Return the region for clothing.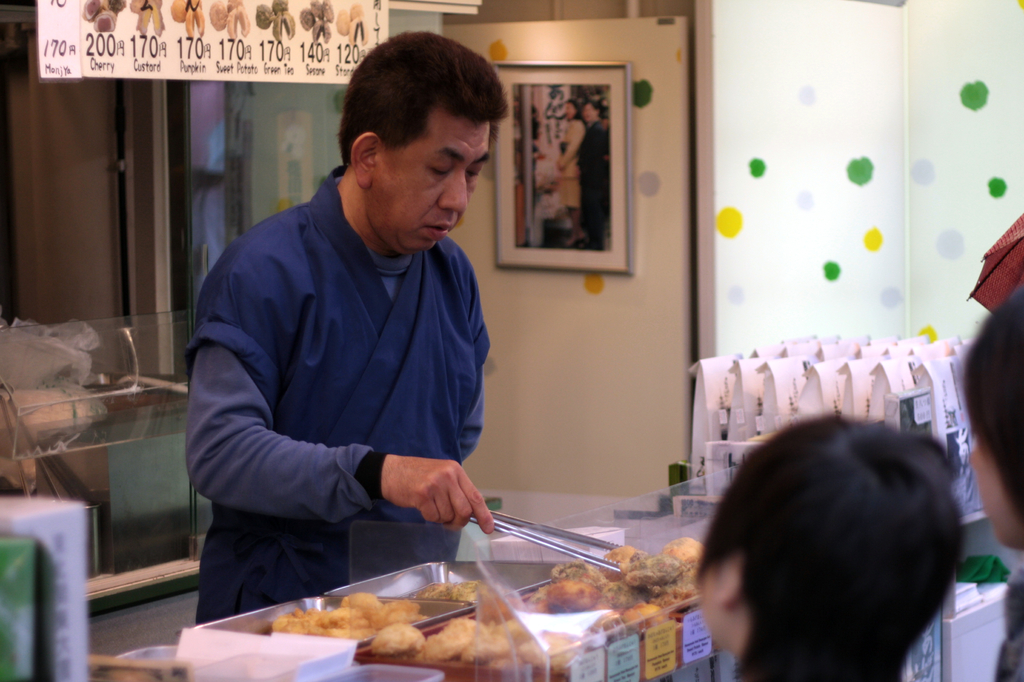
<bbox>988, 564, 1023, 681</bbox>.
